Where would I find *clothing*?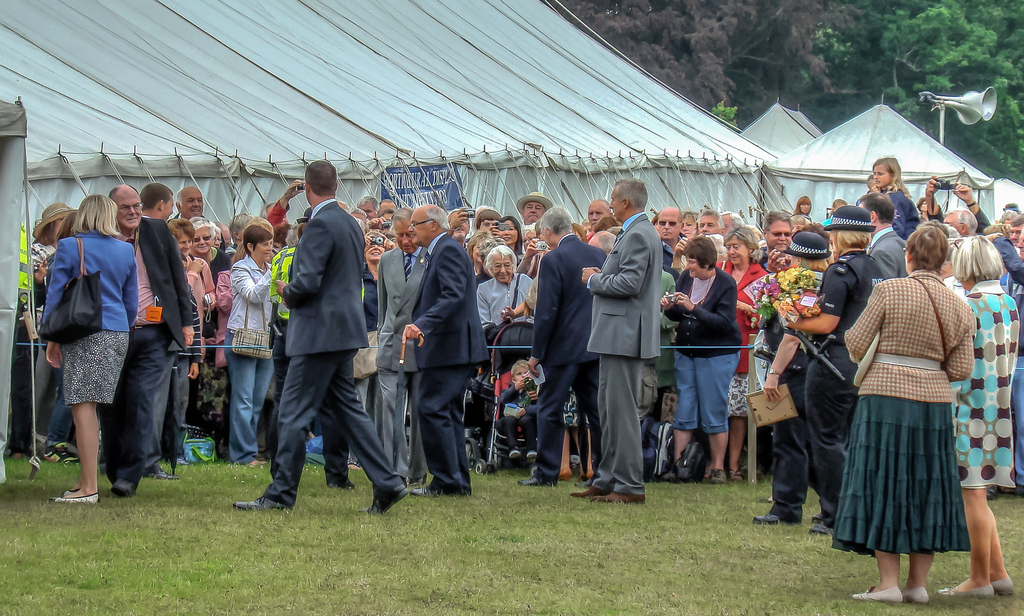
At (269, 240, 308, 414).
